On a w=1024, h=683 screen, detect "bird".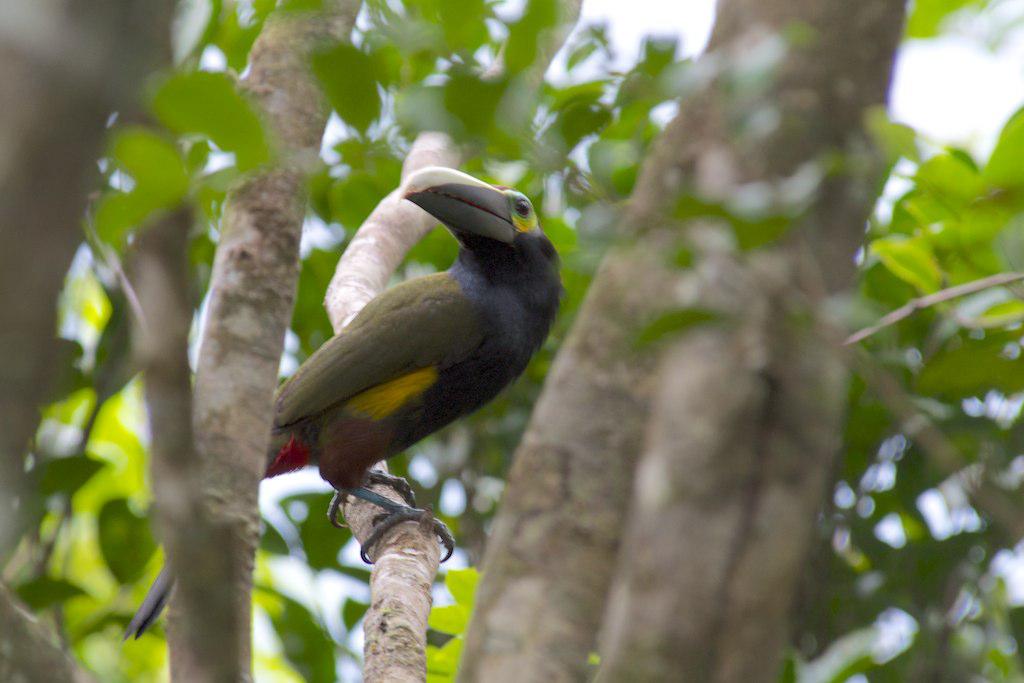
Rect(168, 151, 556, 588).
